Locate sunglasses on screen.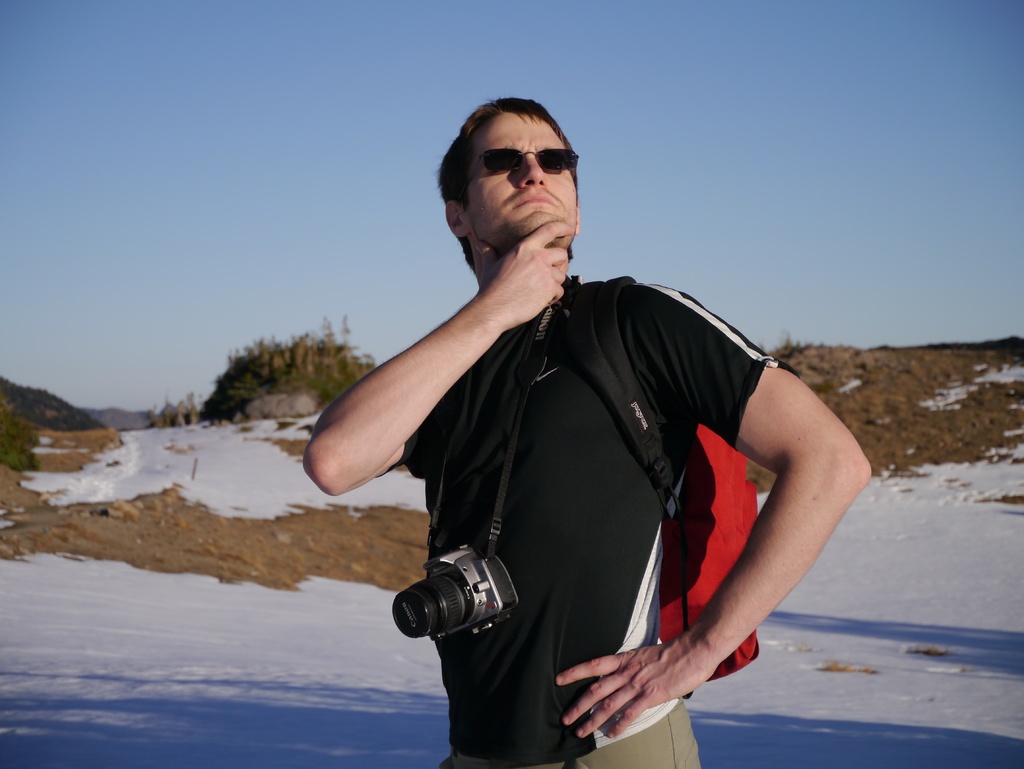
On screen at bbox(468, 147, 580, 184).
